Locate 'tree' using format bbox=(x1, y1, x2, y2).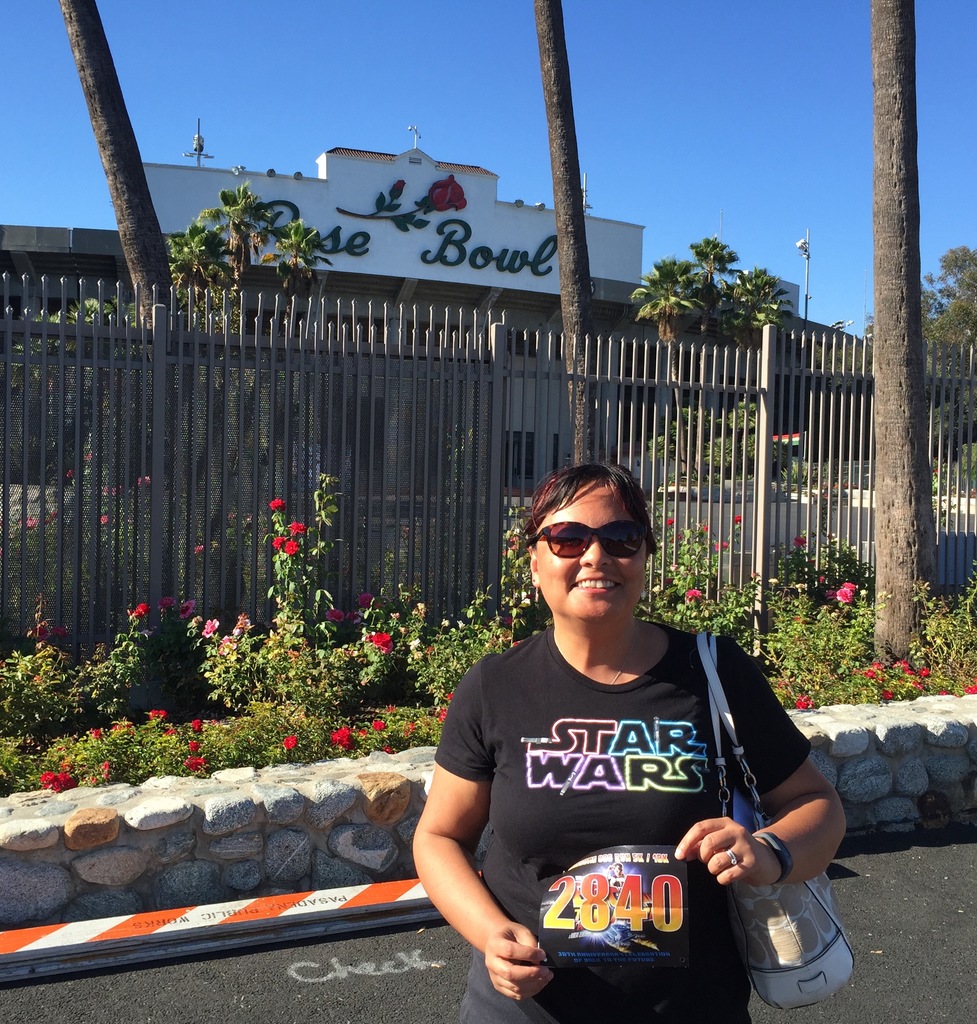
bbox=(687, 228, 739, 340).
